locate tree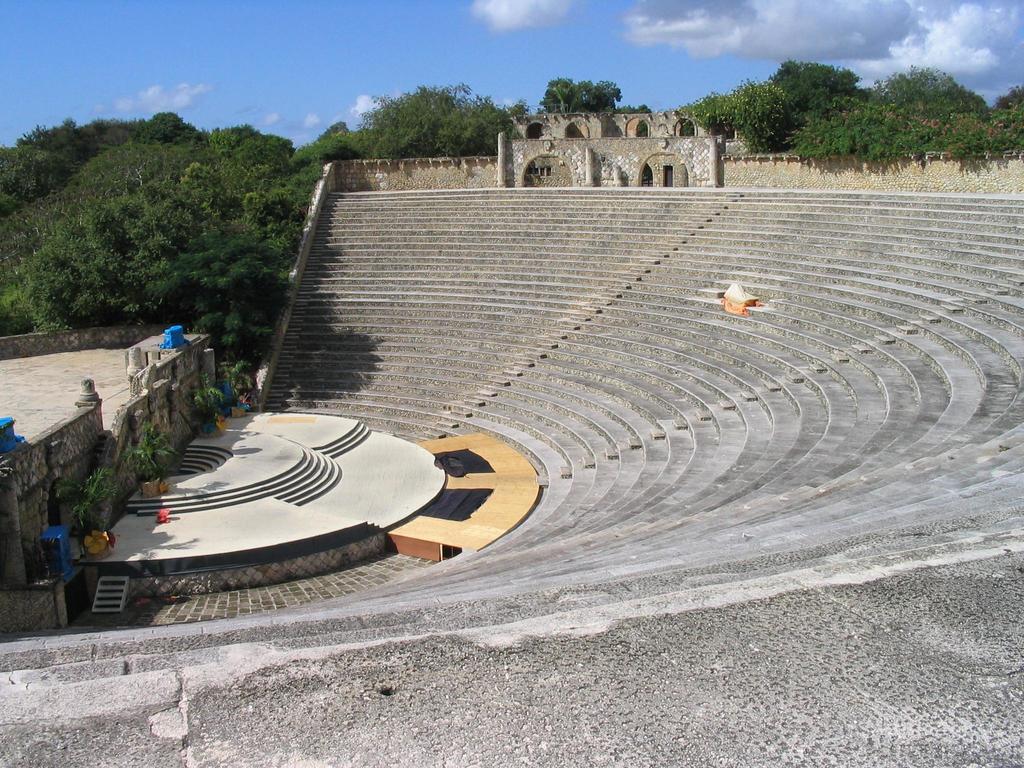
(left=274, top=131, right=309, bottom=172)
